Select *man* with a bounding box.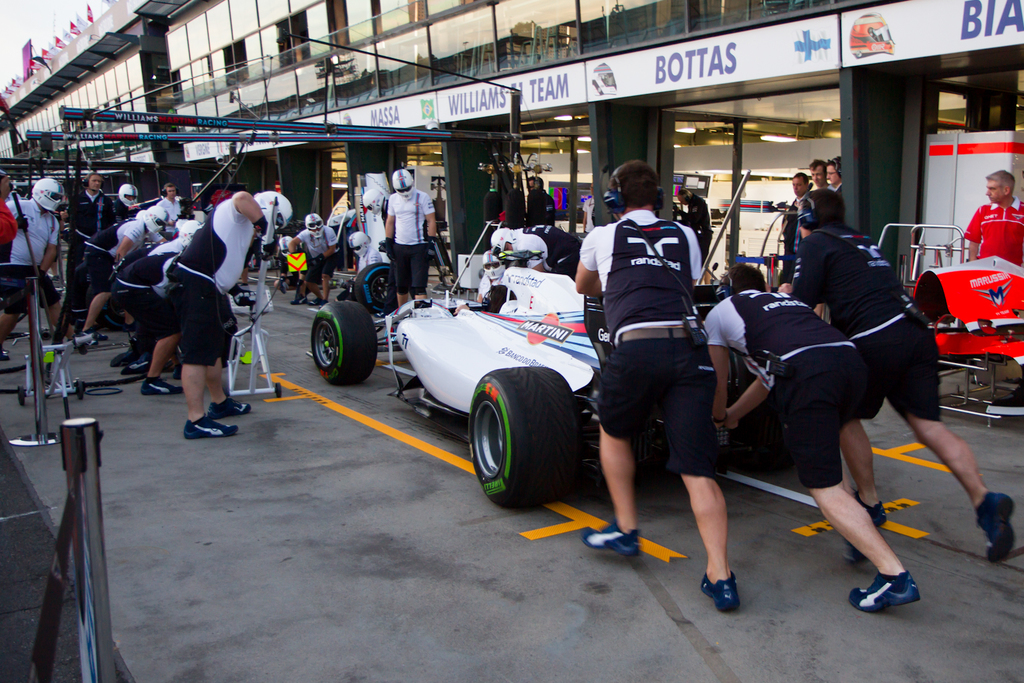
bbox=[578, 186, 592, 232].
